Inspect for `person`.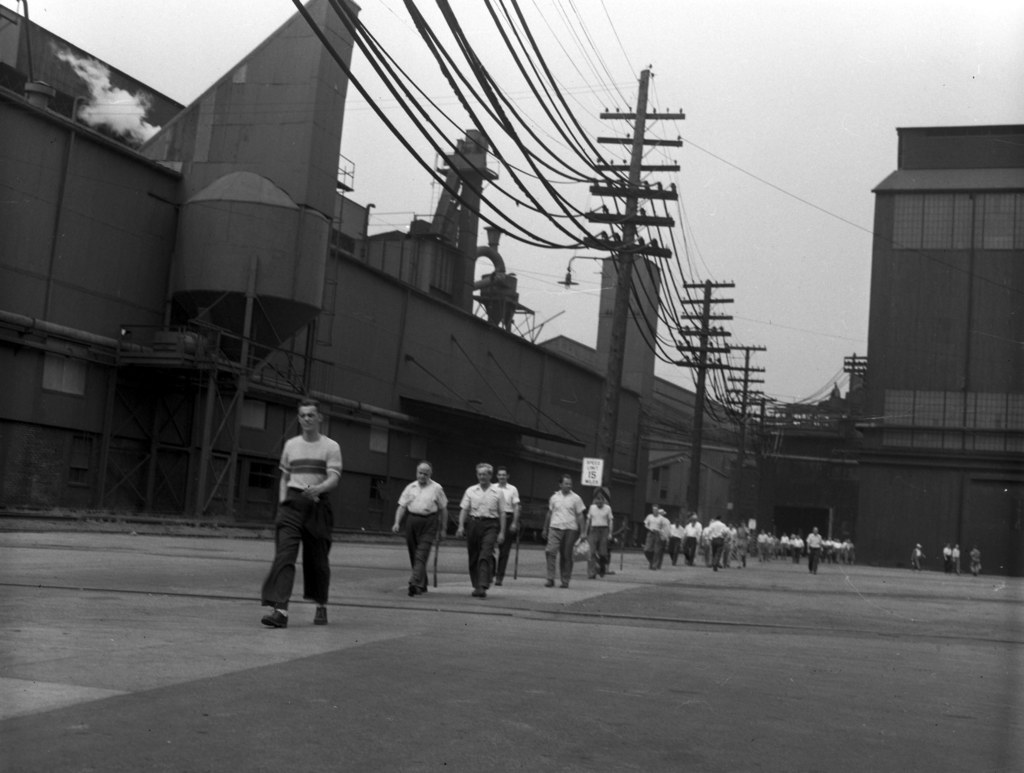
Inspection: <region>543, 474, 586, 589</region>.
